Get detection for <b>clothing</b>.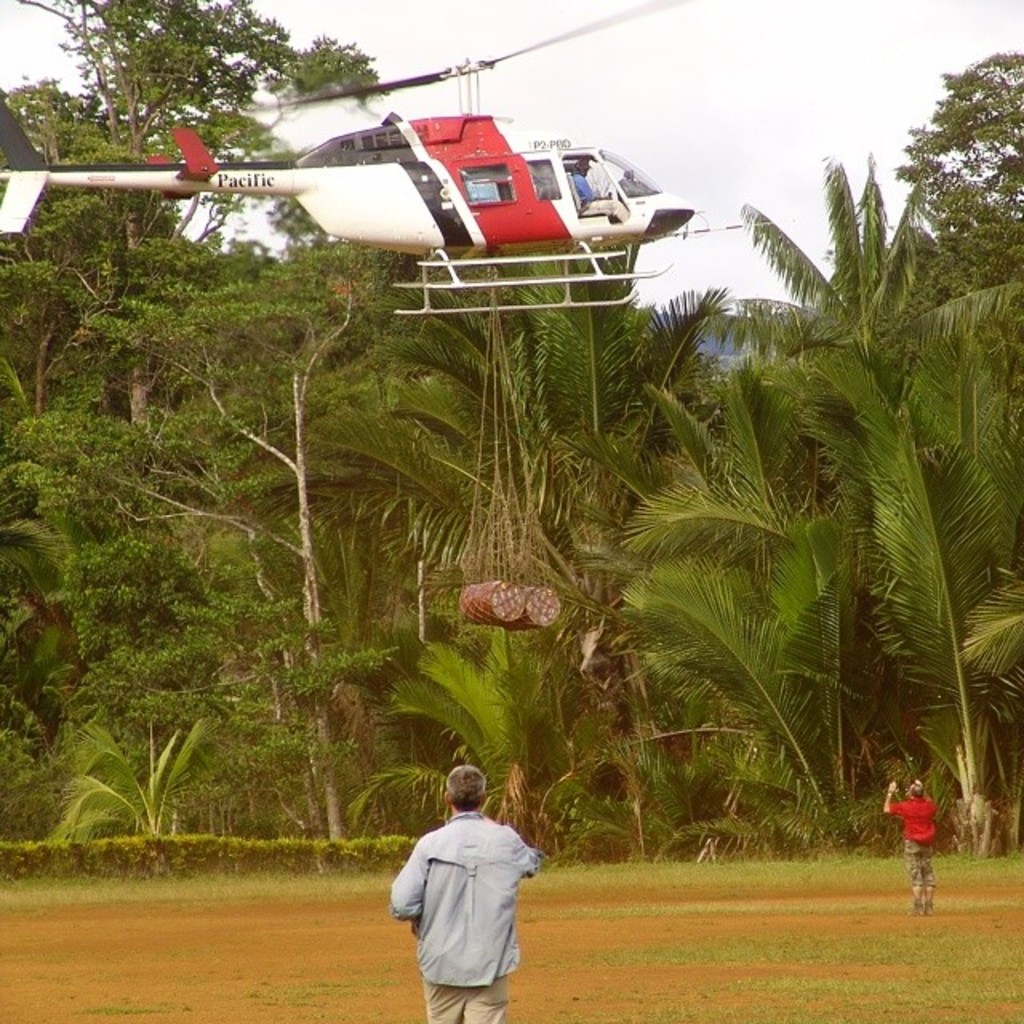
Detection: rect(893, 798, 938, 845).
